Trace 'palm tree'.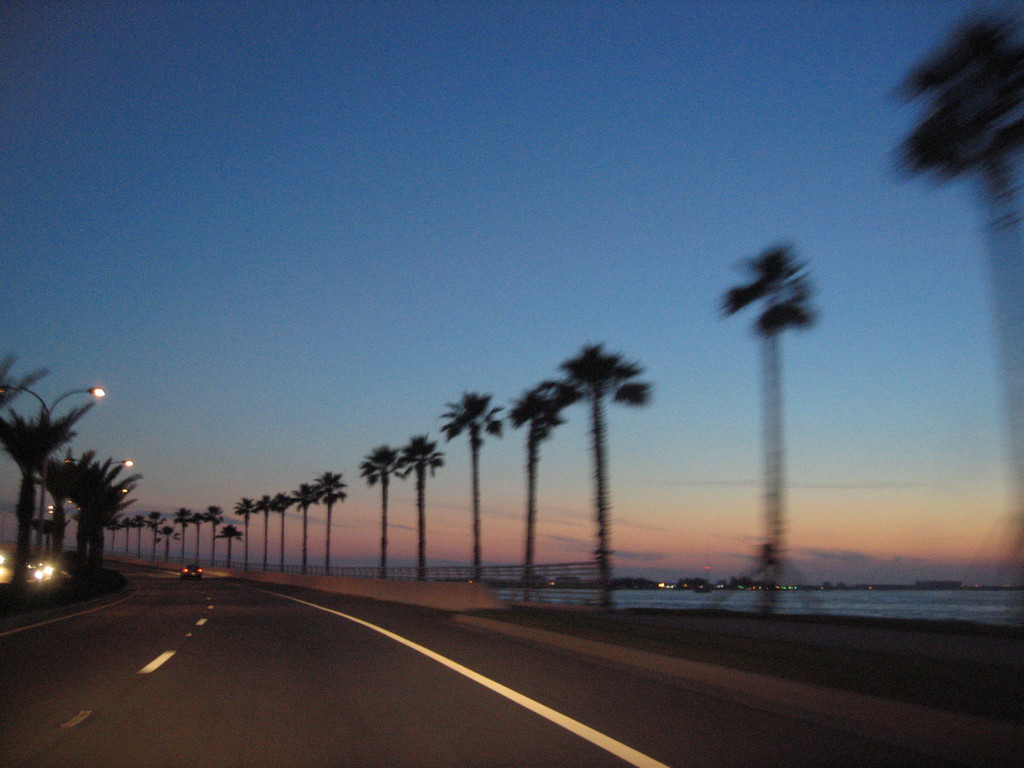
Traced to bbox=(440, 383, 500, 585).
